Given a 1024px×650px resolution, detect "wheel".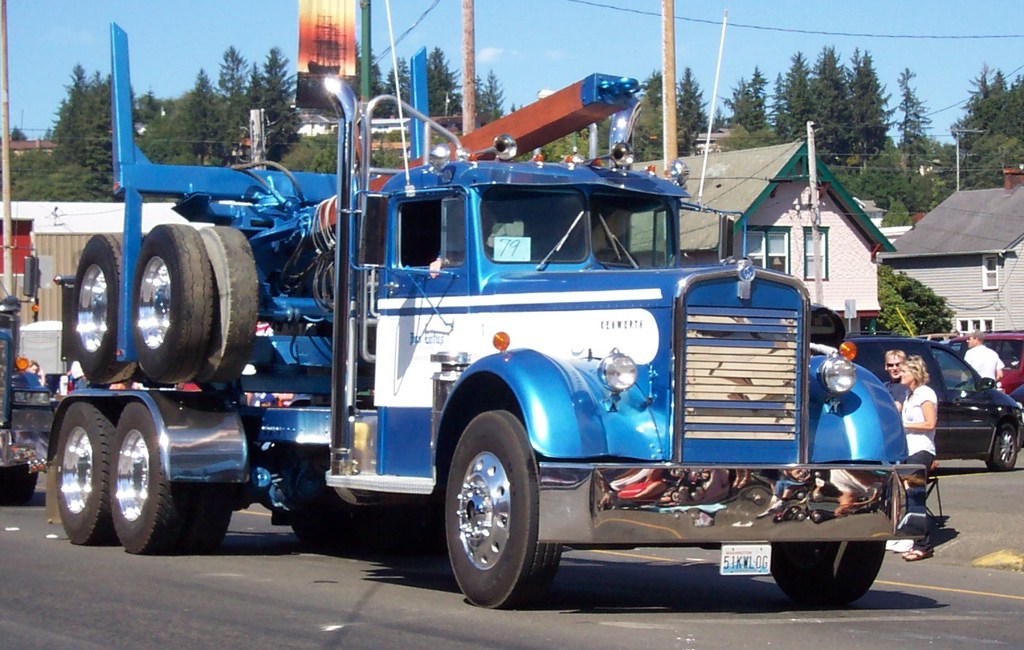
{"left": 991, "top": 417, "right": 1023, "bottom": 468}.
